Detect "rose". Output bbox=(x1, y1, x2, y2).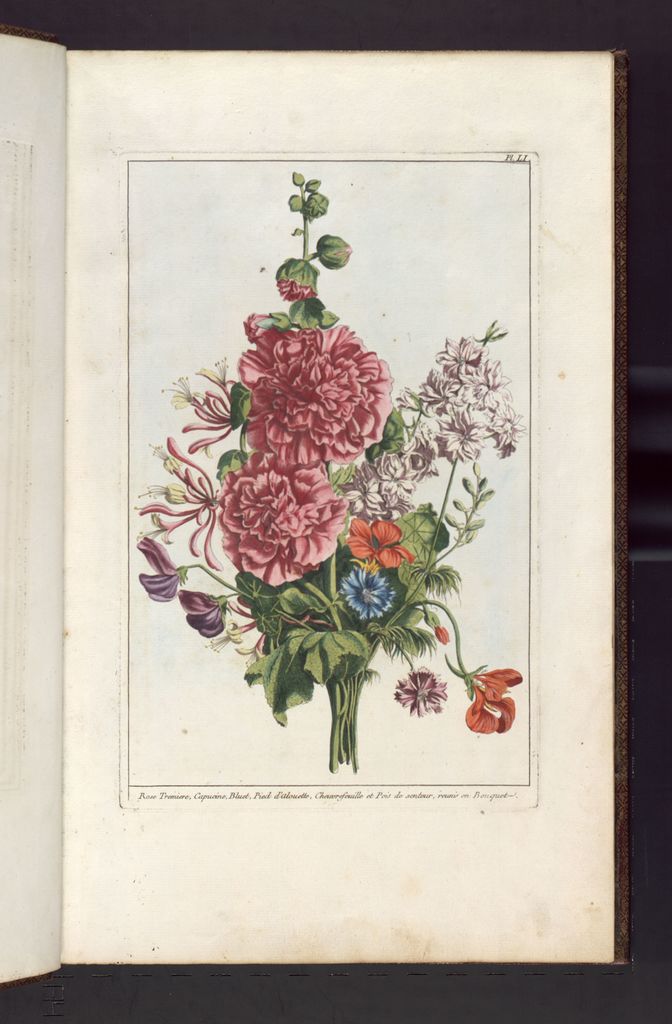
bbox=(276, 259, 316, 301).
